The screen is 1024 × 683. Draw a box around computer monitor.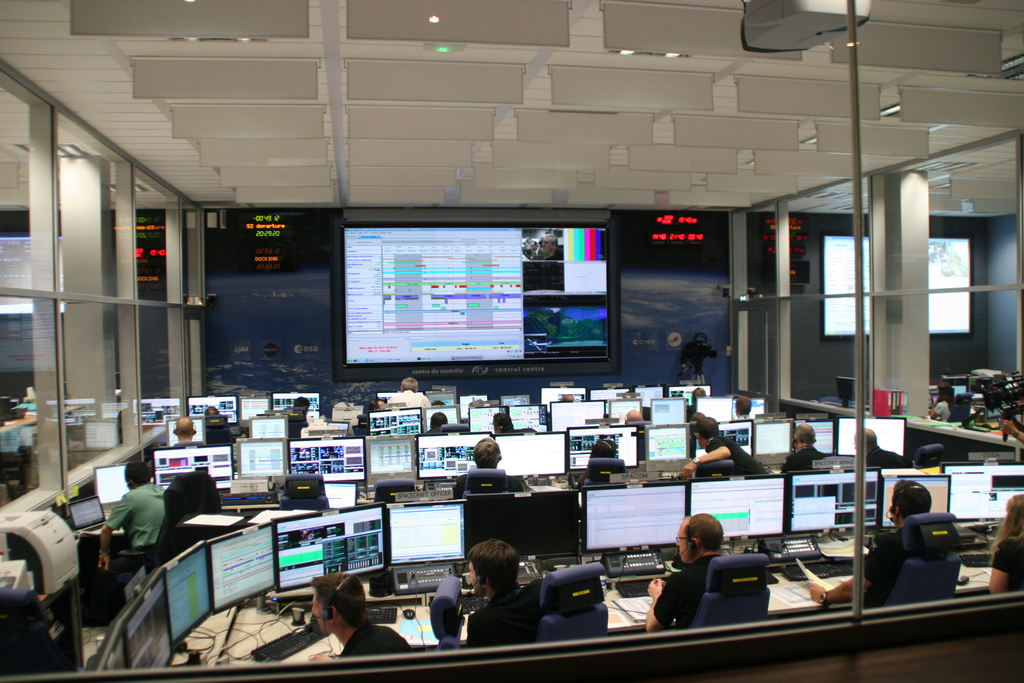
x1=499 y1=393 x2=531 y2=408.
